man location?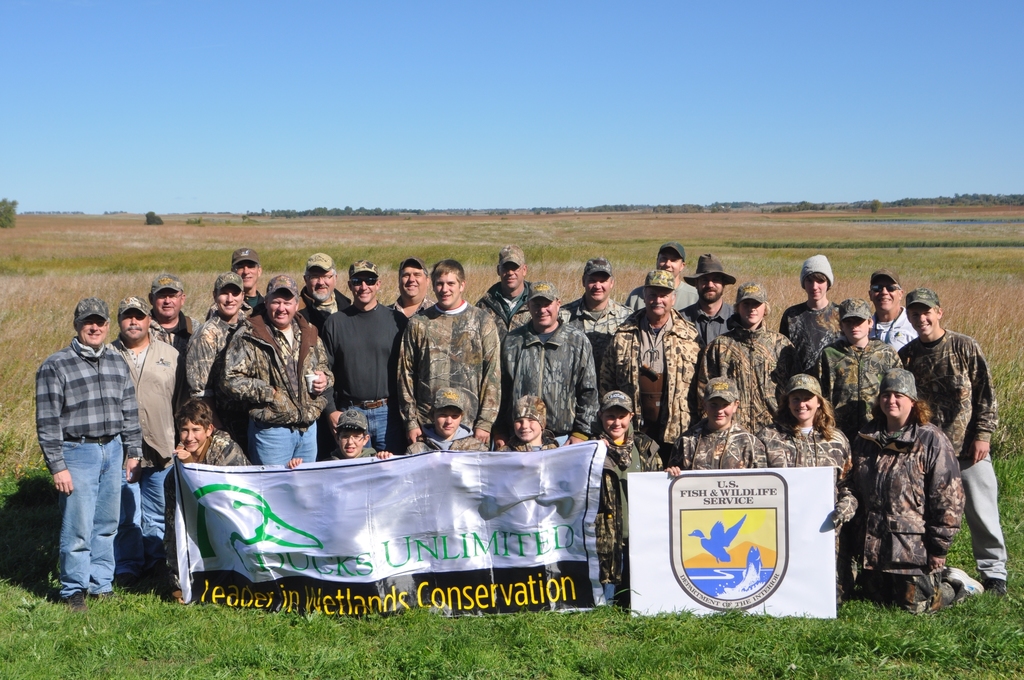
box(30, 280, 158, 616)
